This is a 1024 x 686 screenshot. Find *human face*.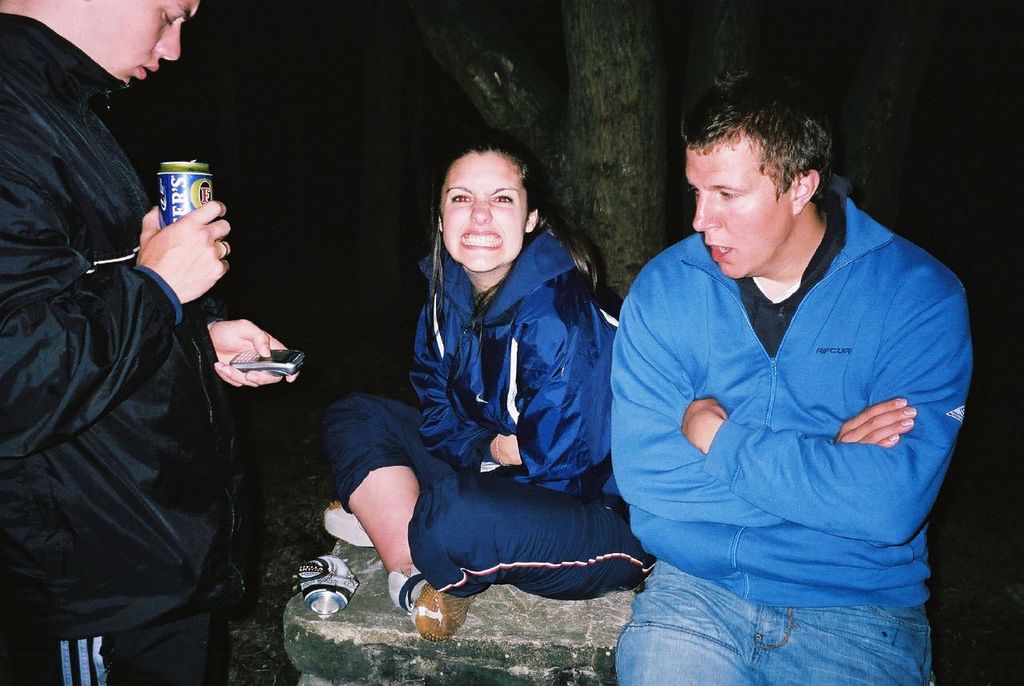
Bounding box: pyautogui.locateOnScreen(686, 130, 792, 281).
